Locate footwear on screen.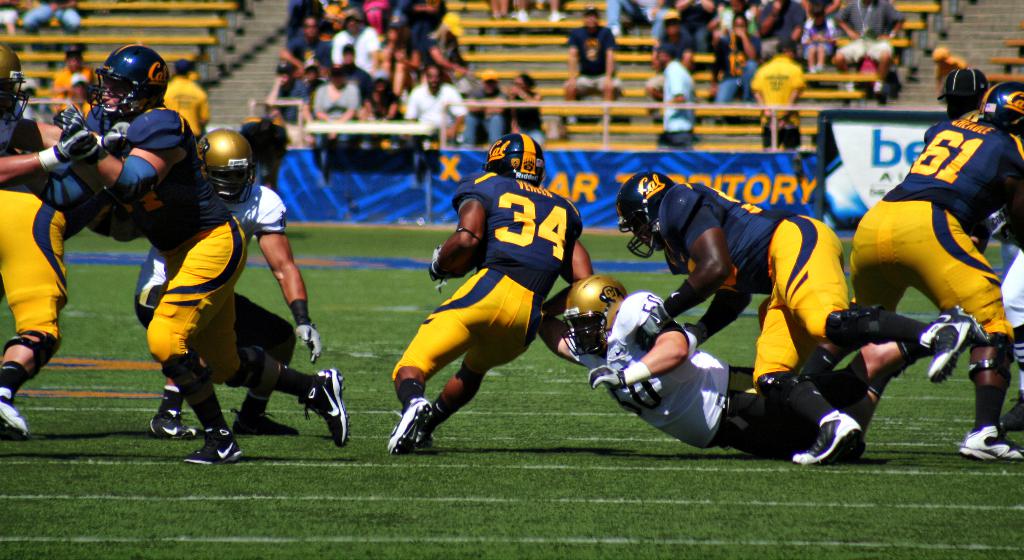
On screen at <bbox>1000, 393, 1023, 435</bbox>.
